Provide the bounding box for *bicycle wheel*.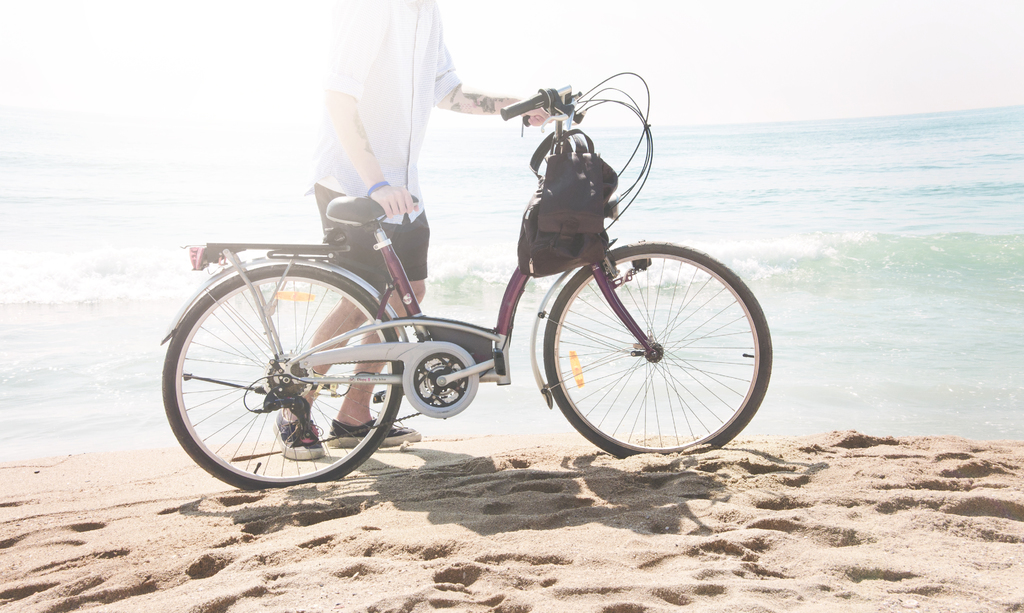
pyautogui.locateOnScreen(164, 267, 406, 490).
